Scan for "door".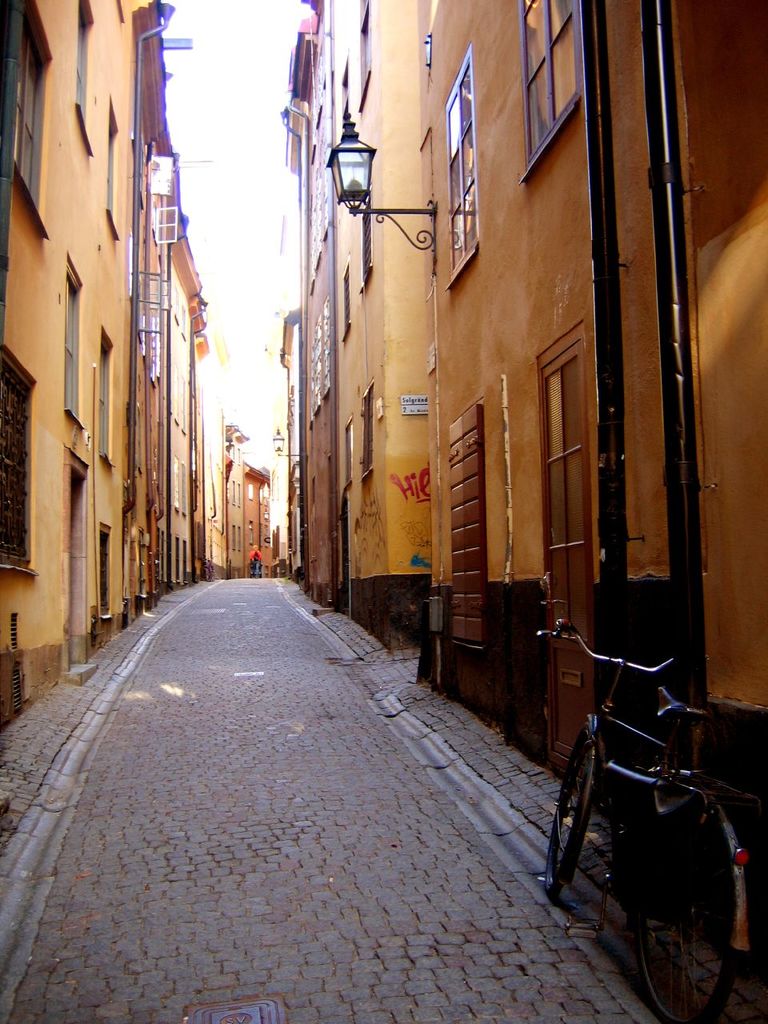
Scan result: Rect(540, 339, 594, 776).
